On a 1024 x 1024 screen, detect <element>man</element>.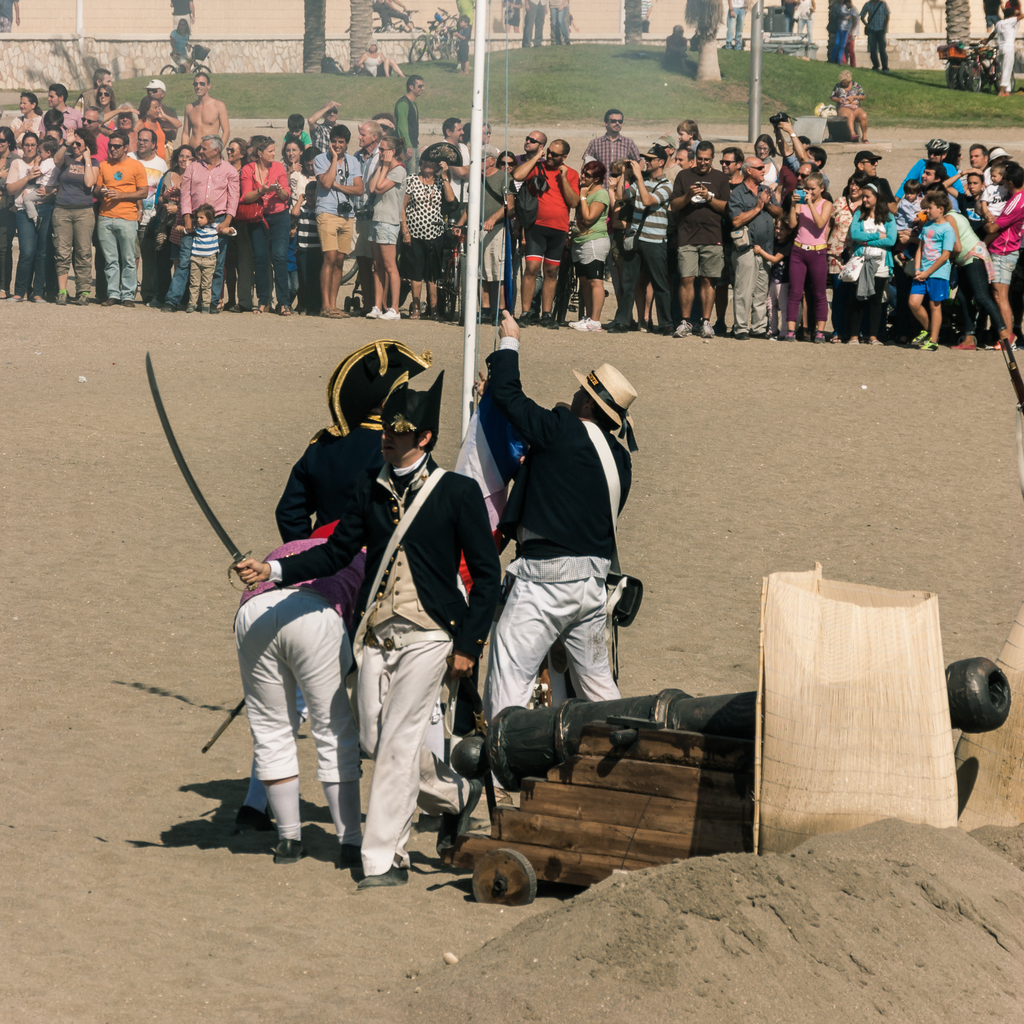
bbox=(459, 324, 653, 831).
